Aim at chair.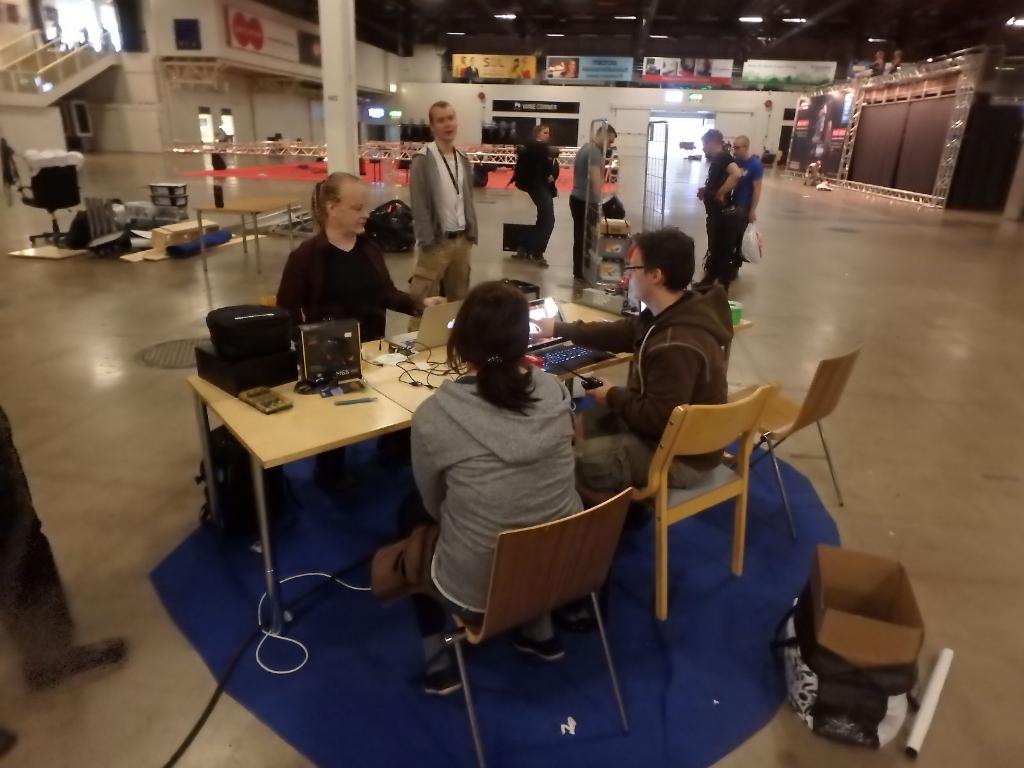
Aimed at <box>571,381,779,623</box>.
